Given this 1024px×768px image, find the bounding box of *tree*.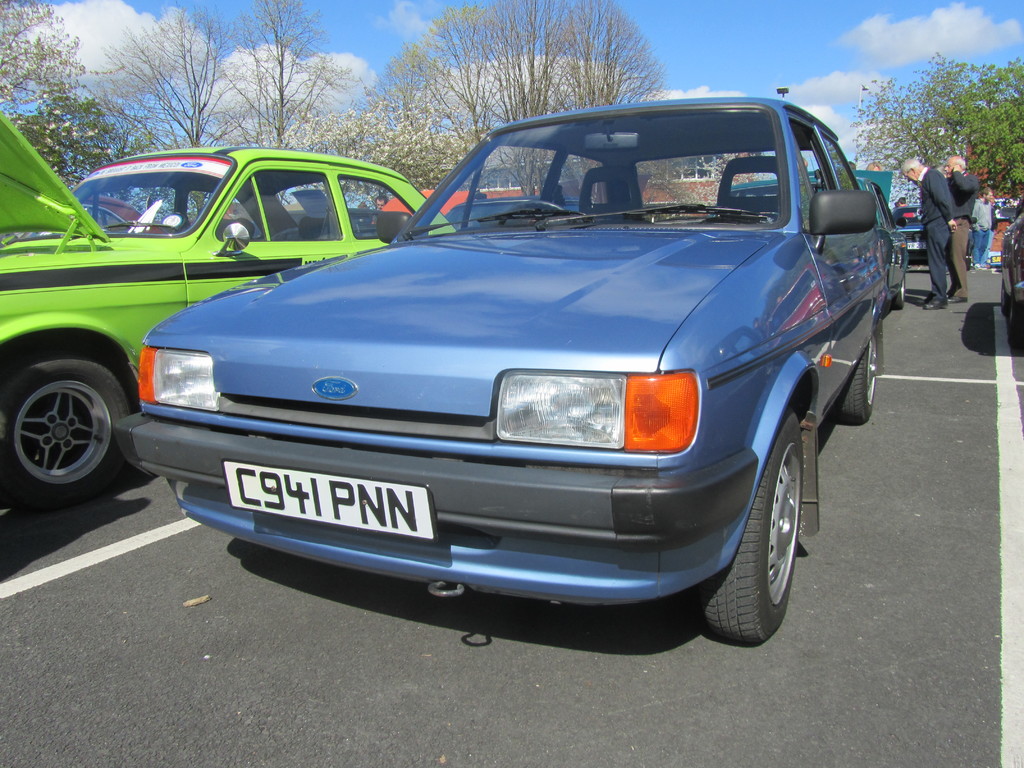
region(84, 7, 244, 161).
